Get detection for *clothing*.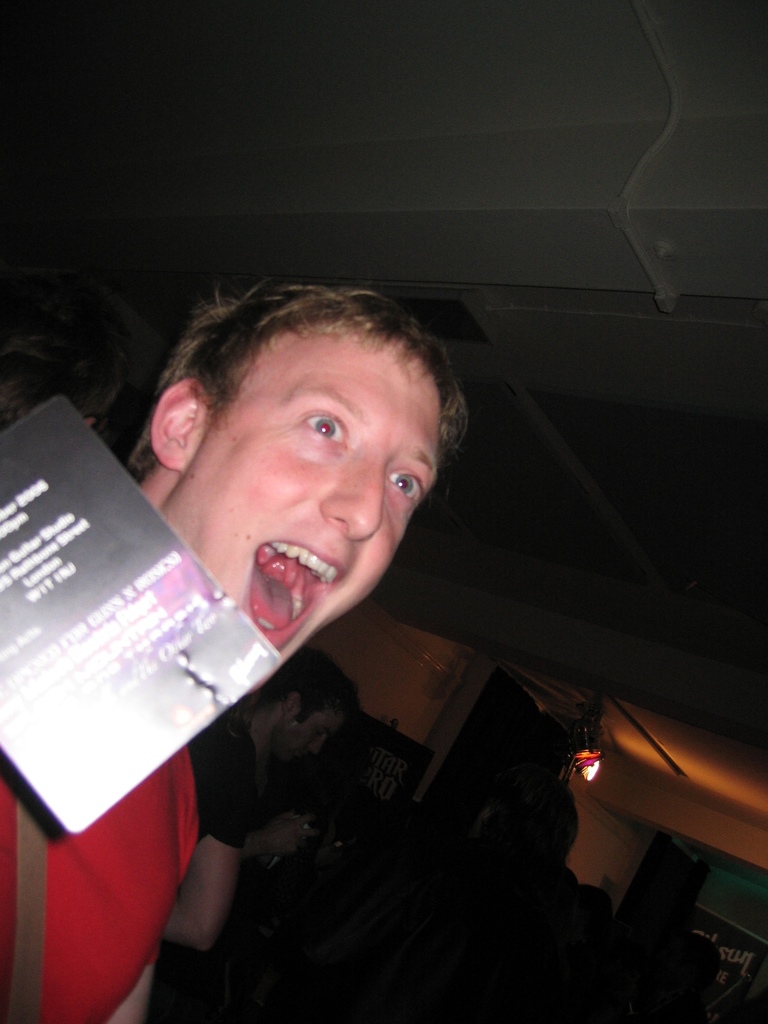
Detection: box(6, 729, 224, 1023).
